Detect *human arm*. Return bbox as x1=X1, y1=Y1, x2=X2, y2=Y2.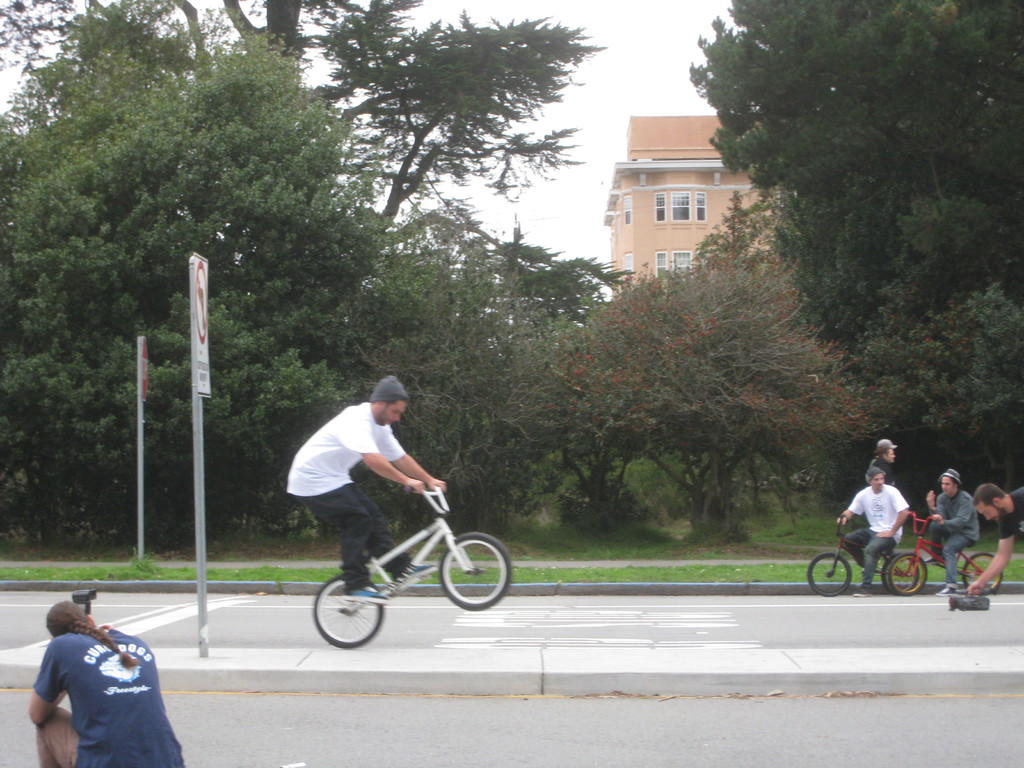
x1=926, y1=490, x2=945, y2=518.
